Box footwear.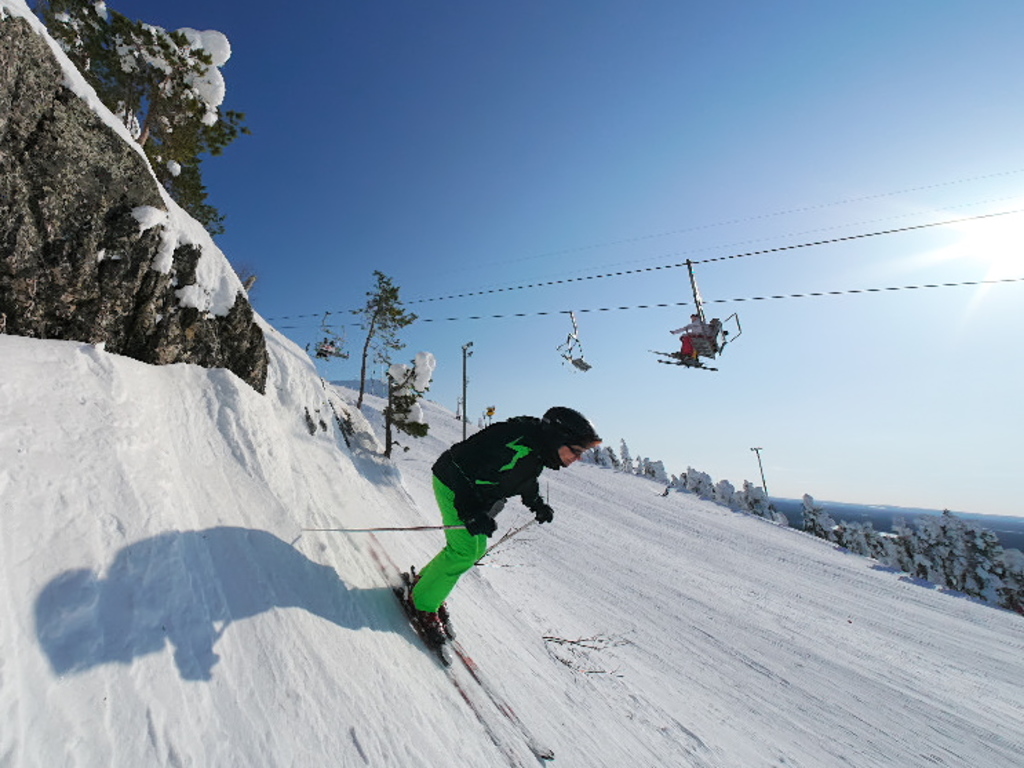
bbox(411, 608, 440, 640).
